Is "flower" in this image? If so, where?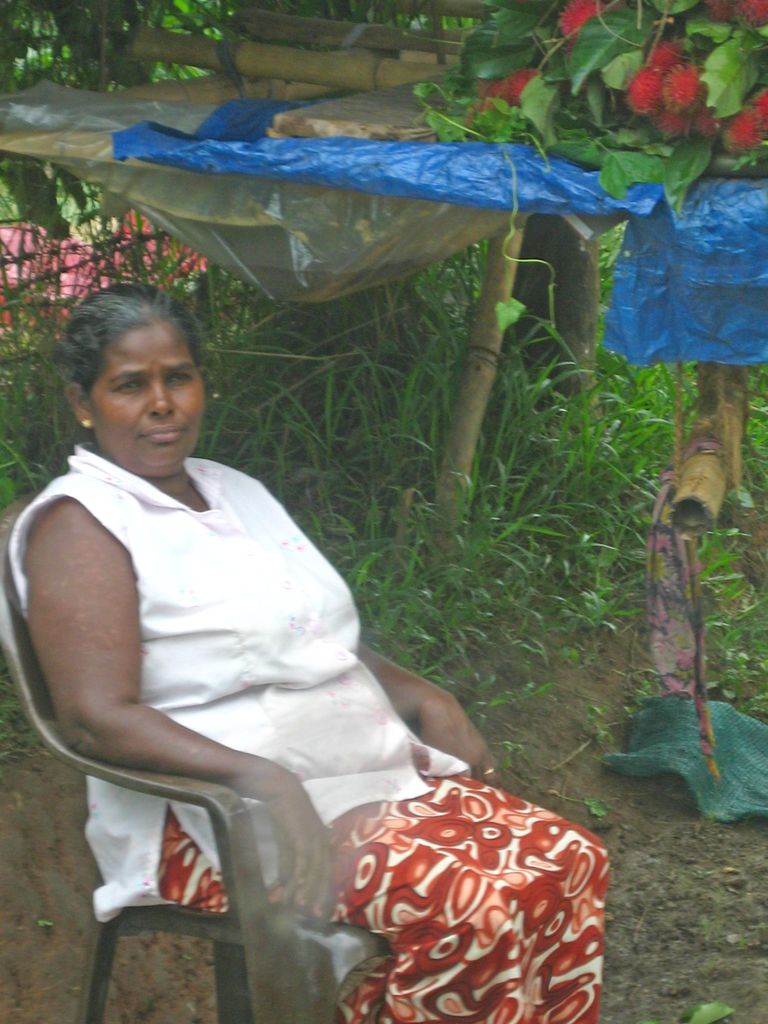
Yes, at bbox=(465, 57, 541, 131).
